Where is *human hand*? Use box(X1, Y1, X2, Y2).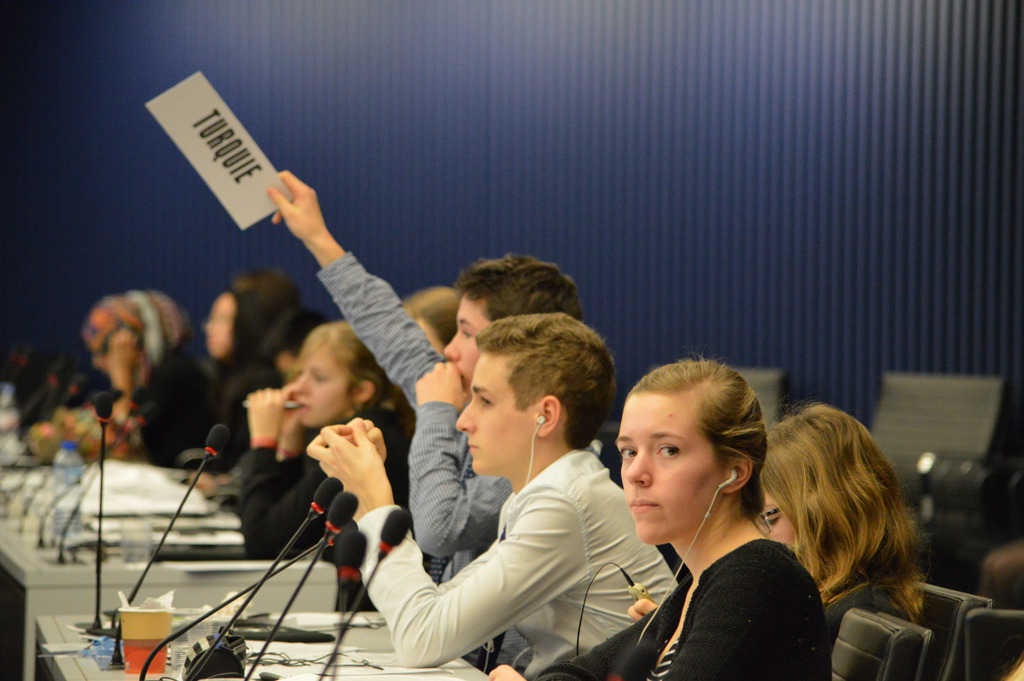
box(107, 326, 141, 386).
